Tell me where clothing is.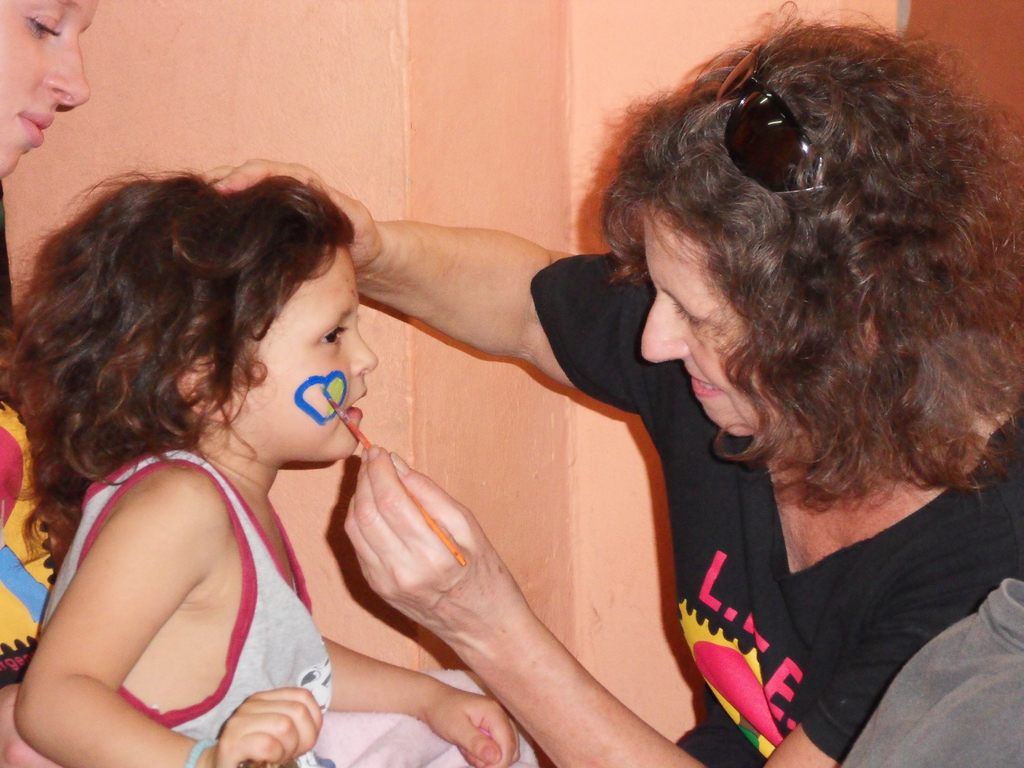
clothing is at bbox=(0, 176, 56, 691).
